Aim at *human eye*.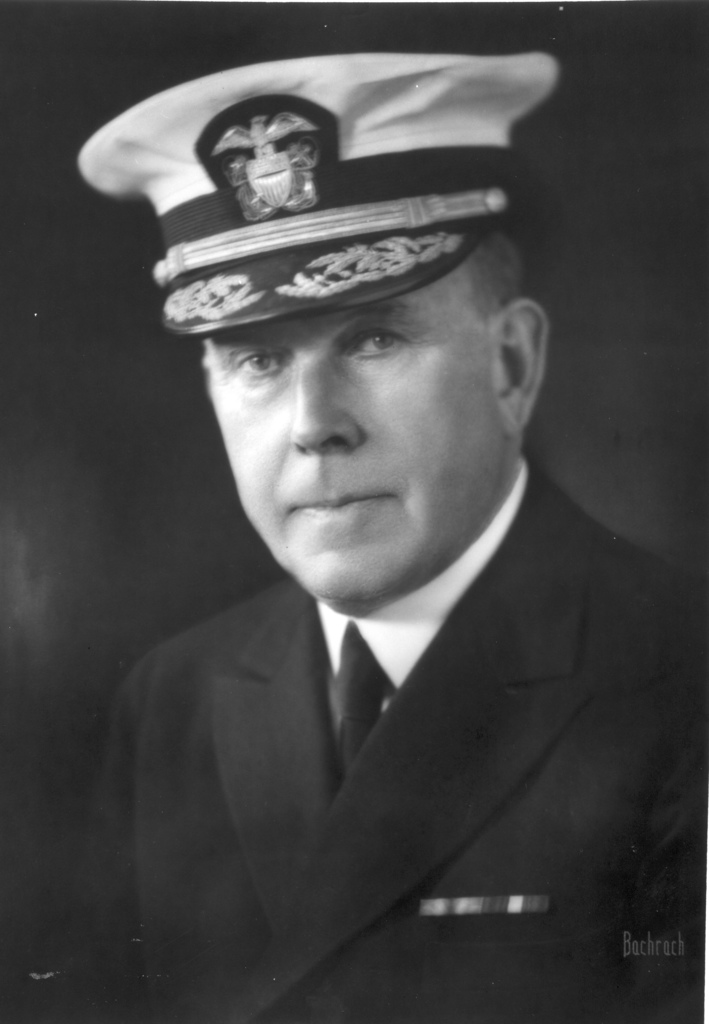
Aimed at [x1=232, y1=348, x2=288, y2=384].
